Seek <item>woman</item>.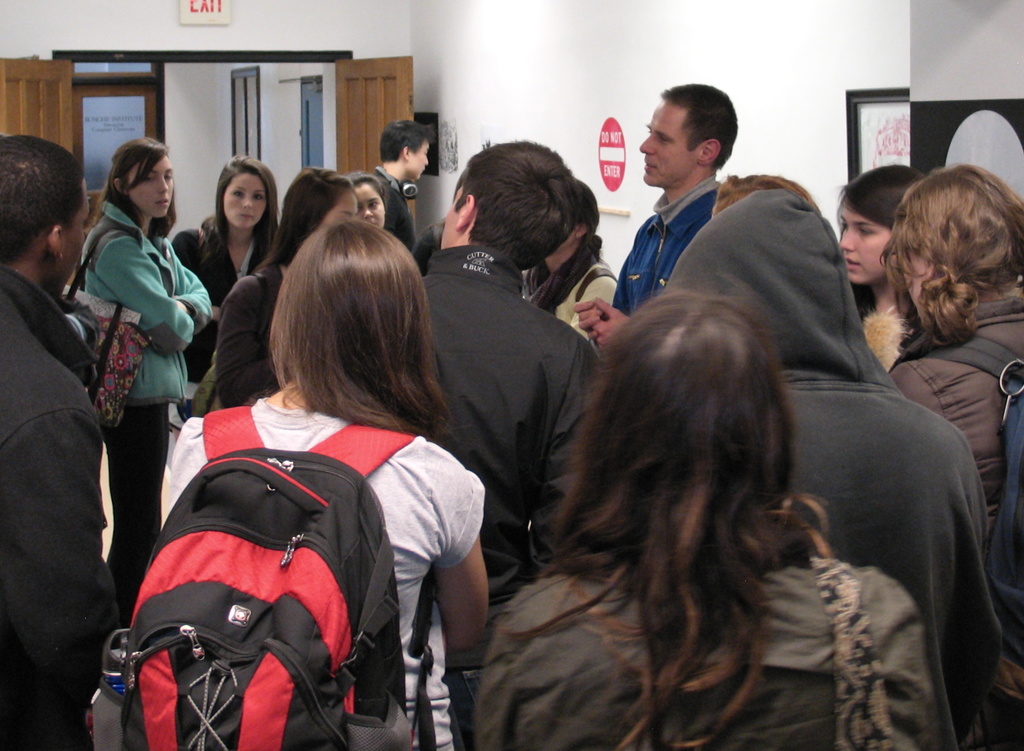
<bbox>467, 289, 946, 750</bbox>.
